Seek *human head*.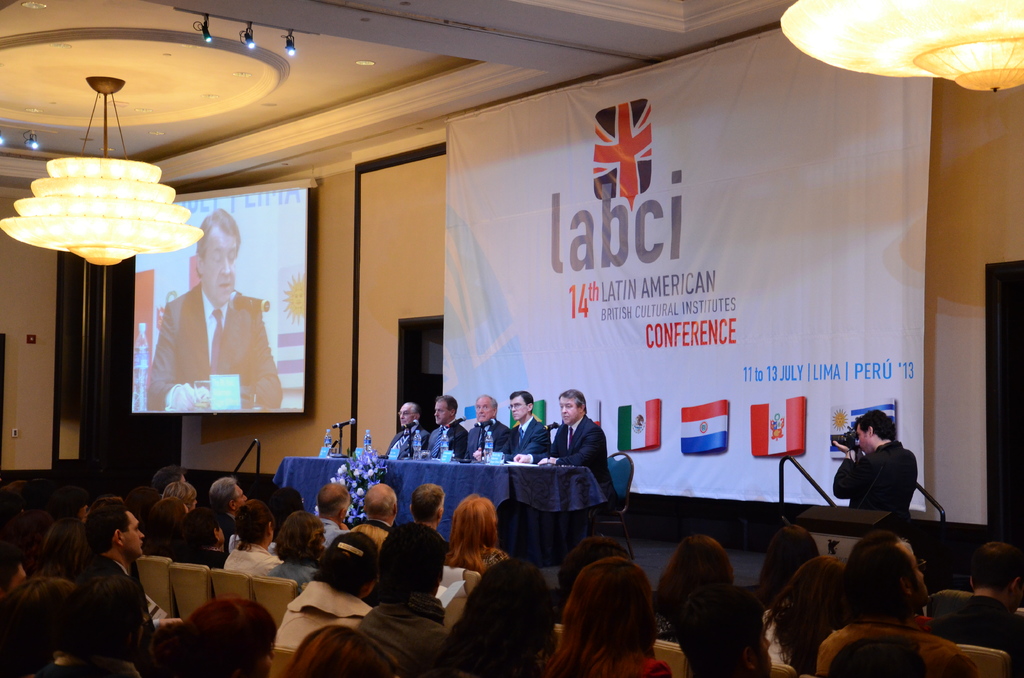
select_region(85, 495, 145, 560).
